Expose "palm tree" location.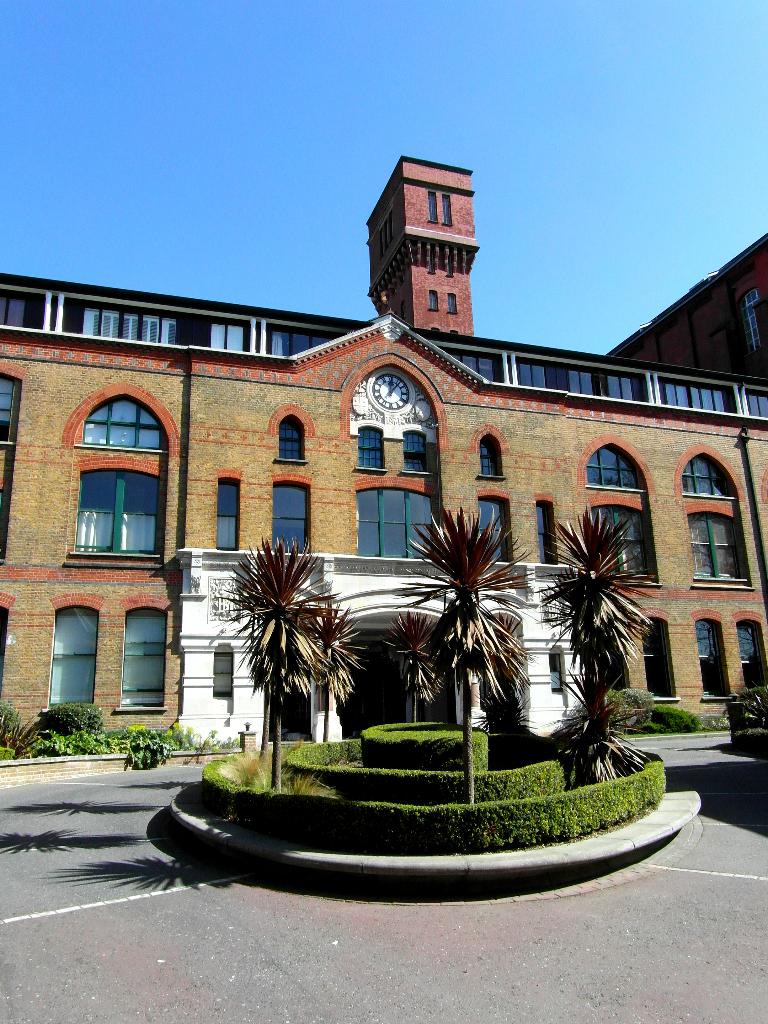
Exposed at left=301, top=592, right=364, bottom=786.
